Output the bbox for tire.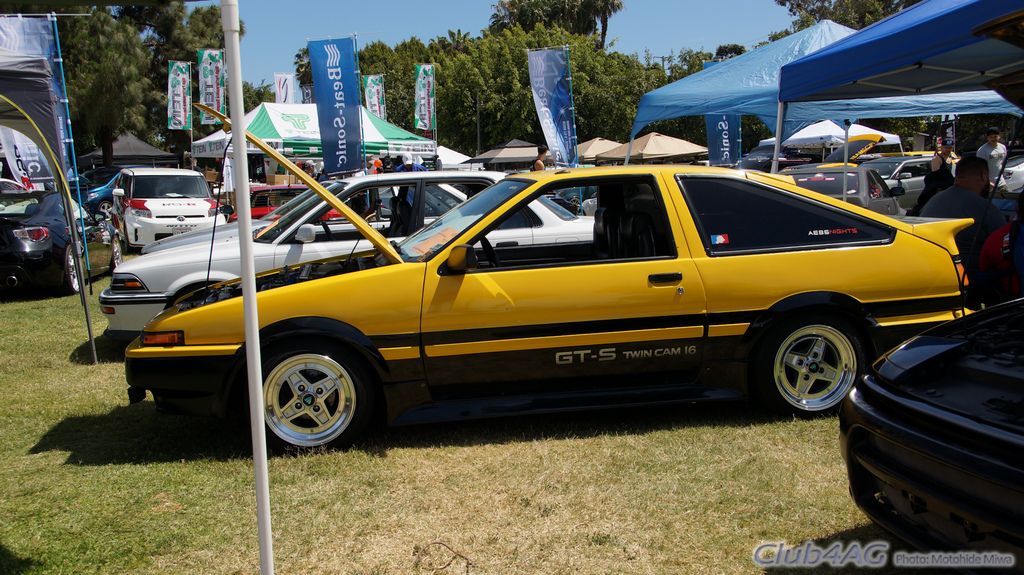
75,230,87,257.
